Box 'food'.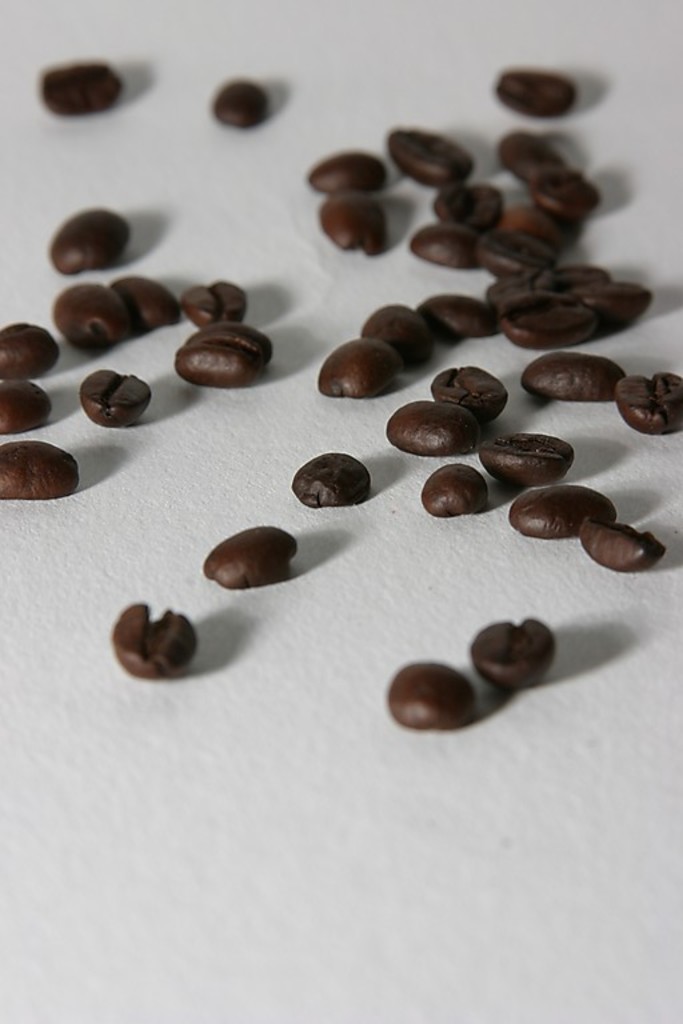
(x1=388, y1=652, x2=496, y2=739).
